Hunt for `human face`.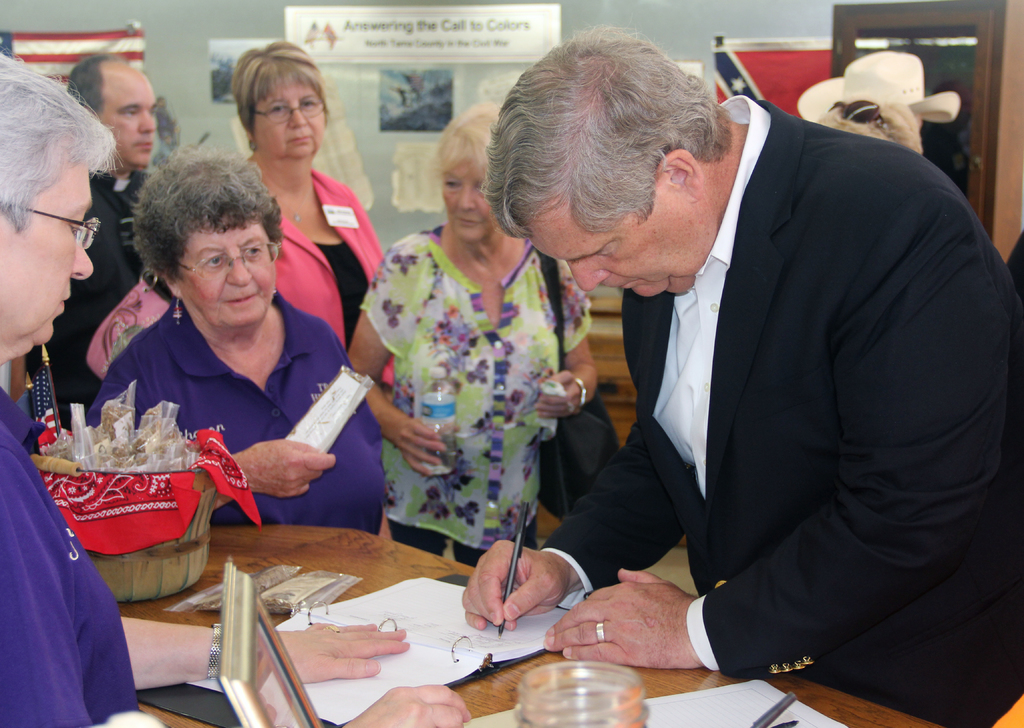
Hunted down at [x1=175, y1=224, x2=281, y2=334].
